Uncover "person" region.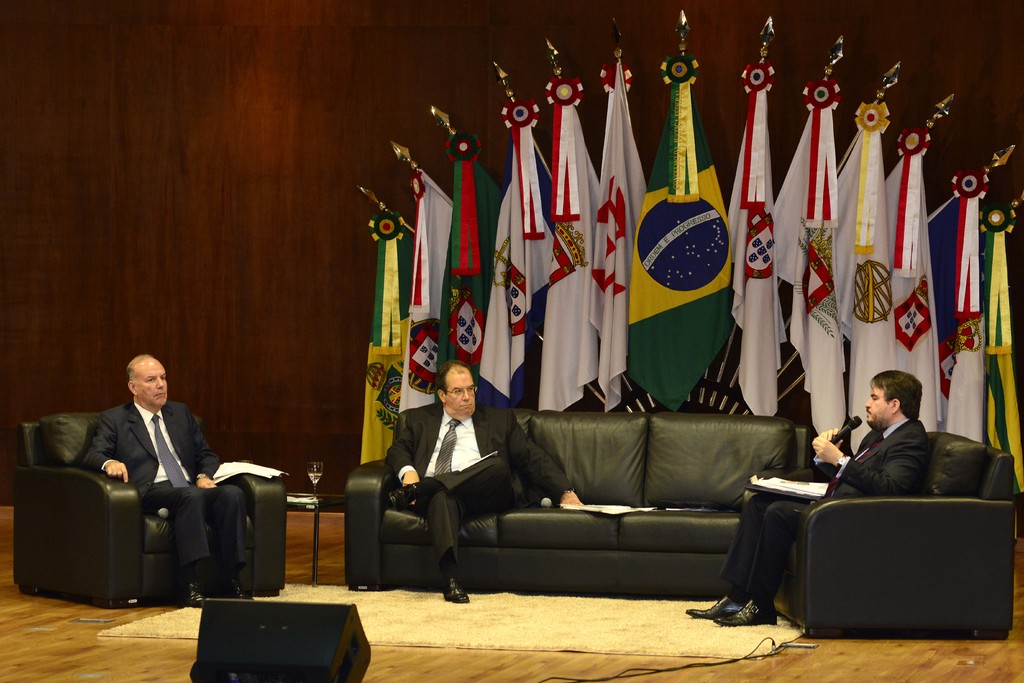
Uncovered: {"left": 684, "top": 369, "right": 924, "bottom": 627}.
